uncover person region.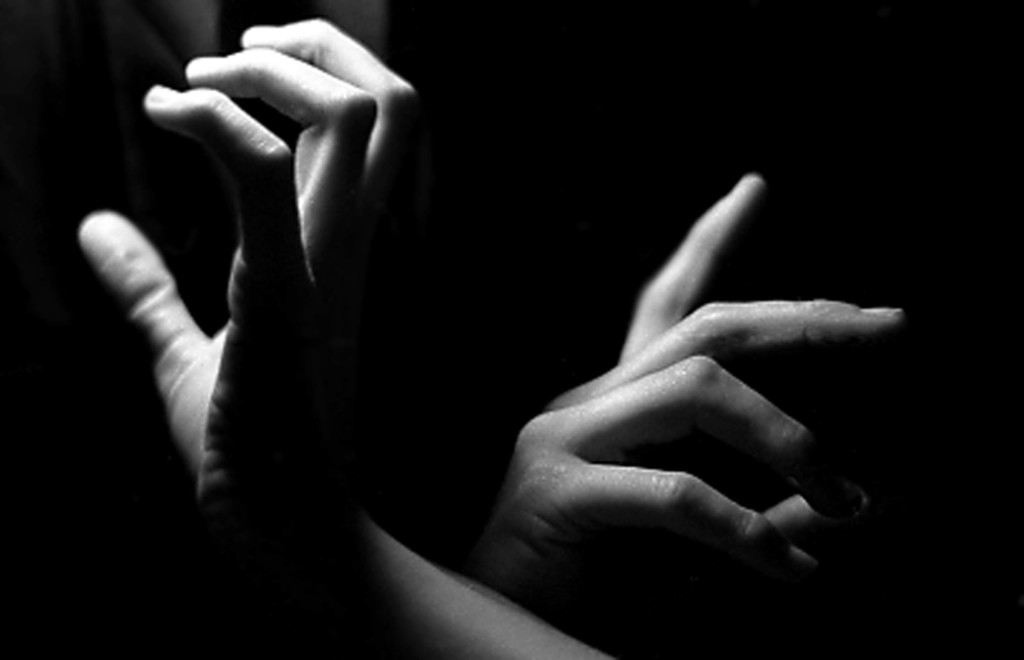
Uncovered: [74,17,899,659].
